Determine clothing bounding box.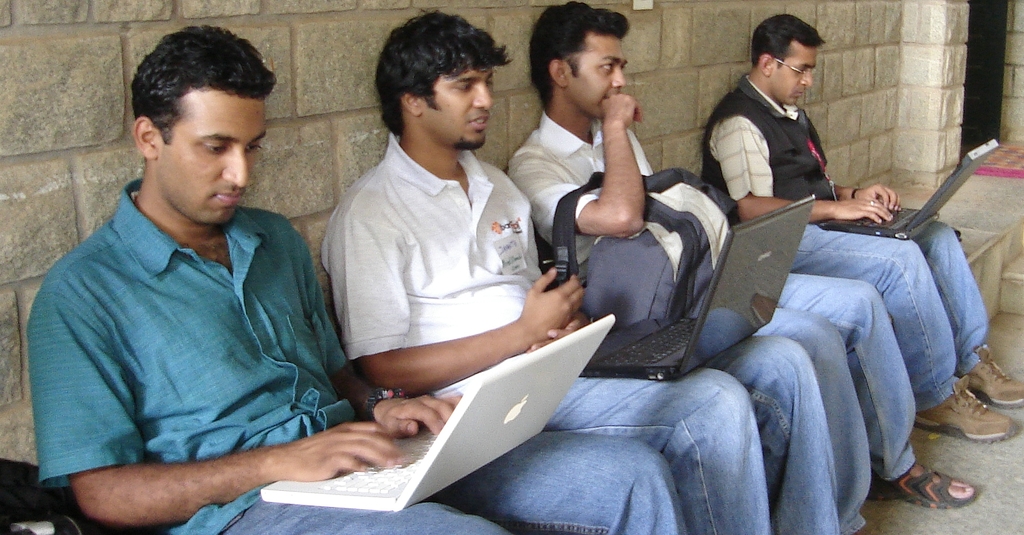
Determined: x1=698 y1=72 x2=990 y2=419.
